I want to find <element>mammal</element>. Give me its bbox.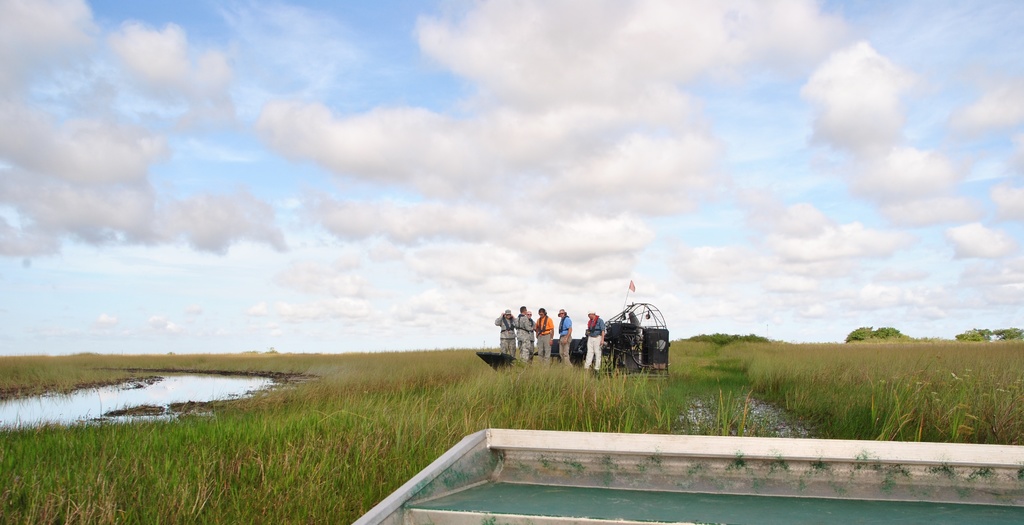
select_region(493, 306, 517, 358).
